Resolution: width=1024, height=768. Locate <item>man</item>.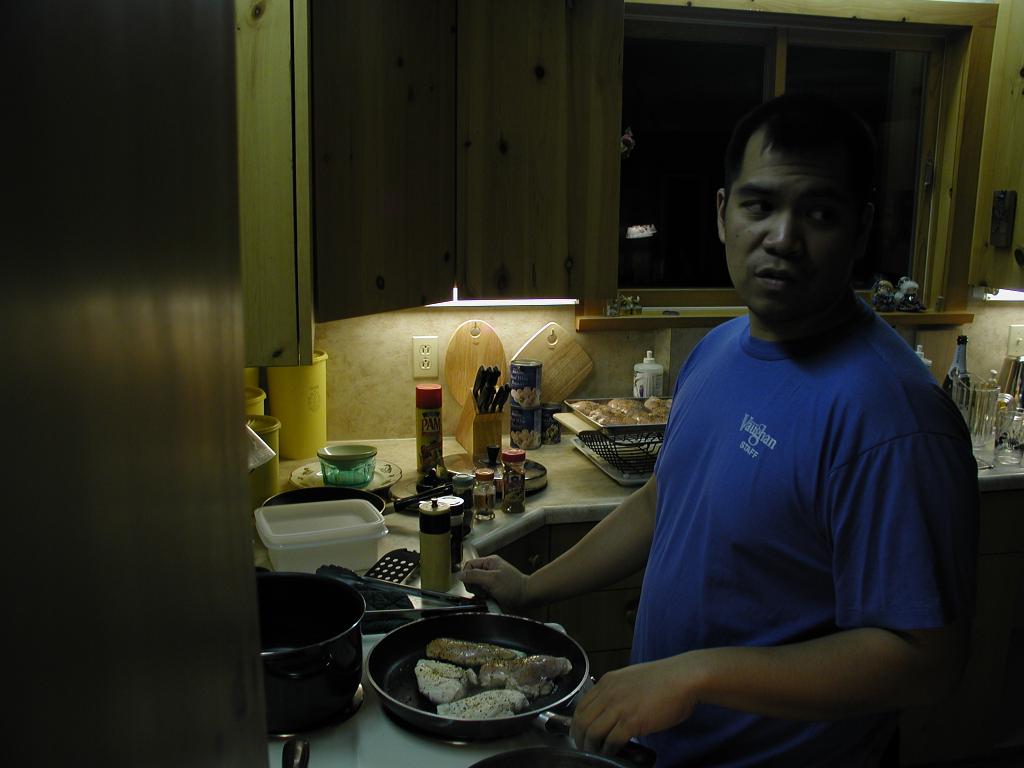
l=366, t=100, r=893, b=746.
